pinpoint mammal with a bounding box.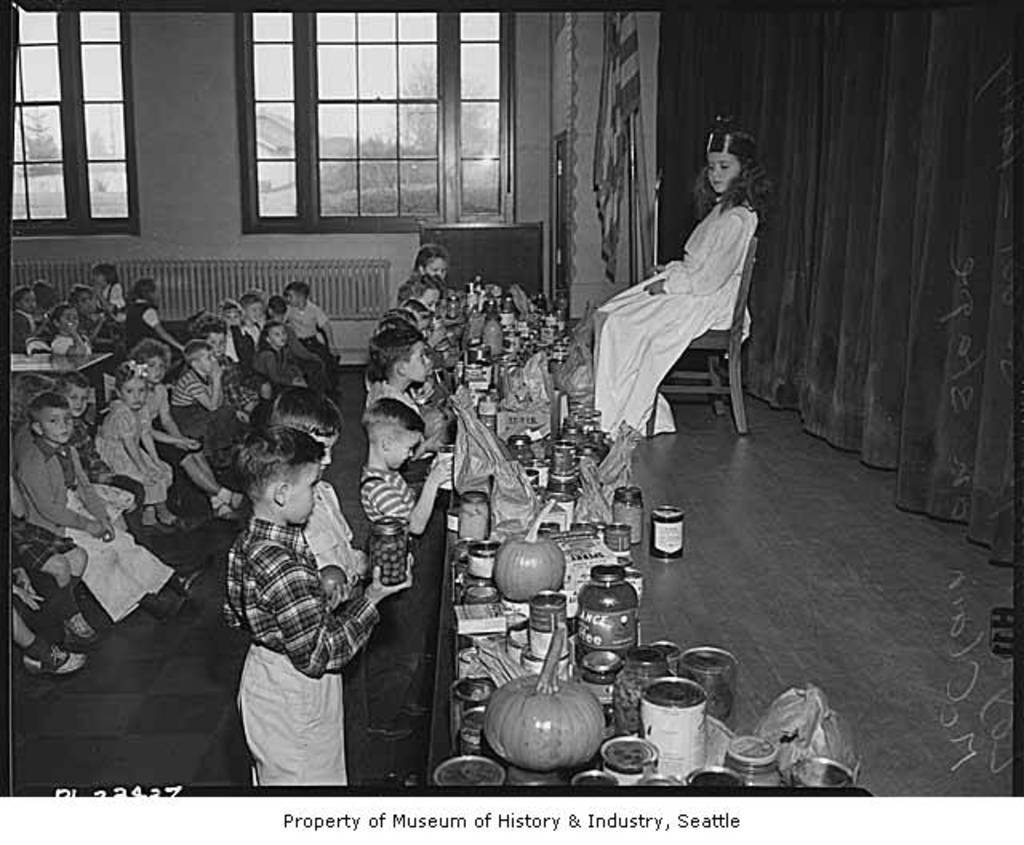
<region>168, 341, 259, 471</region>.
